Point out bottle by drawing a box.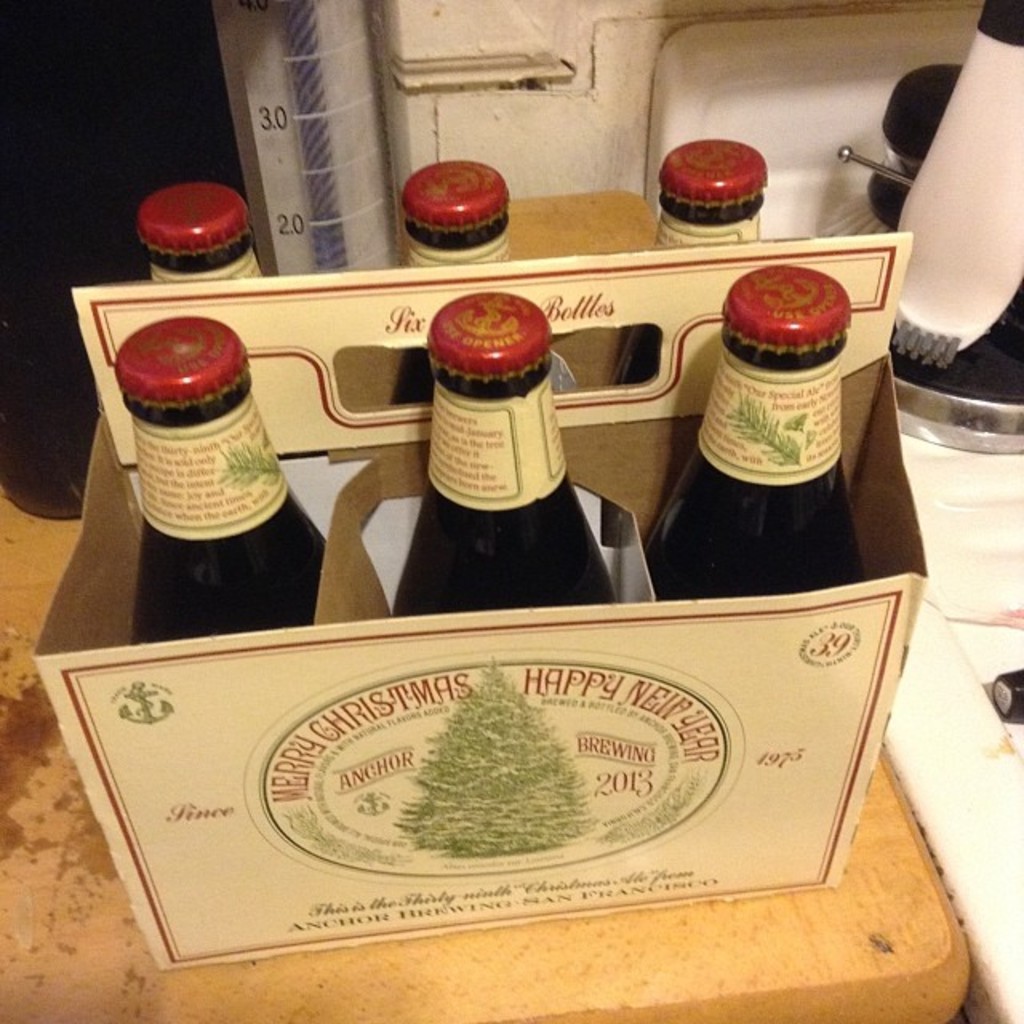
crop(643, 254, 886, 605).
